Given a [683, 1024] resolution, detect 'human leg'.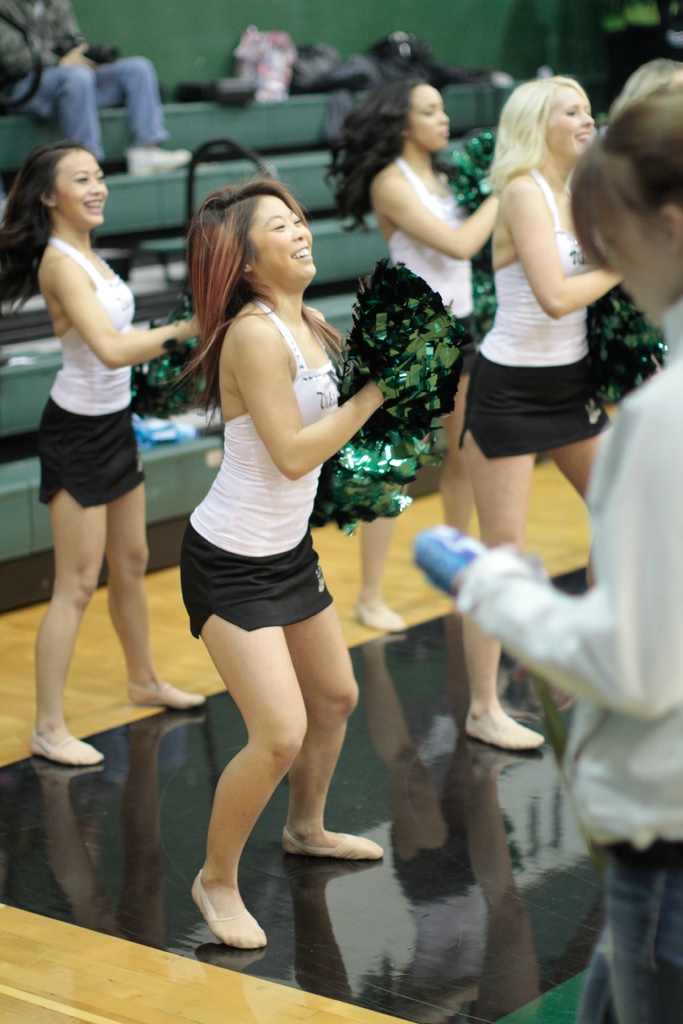
bbox=(548, 407, 611, 495).
